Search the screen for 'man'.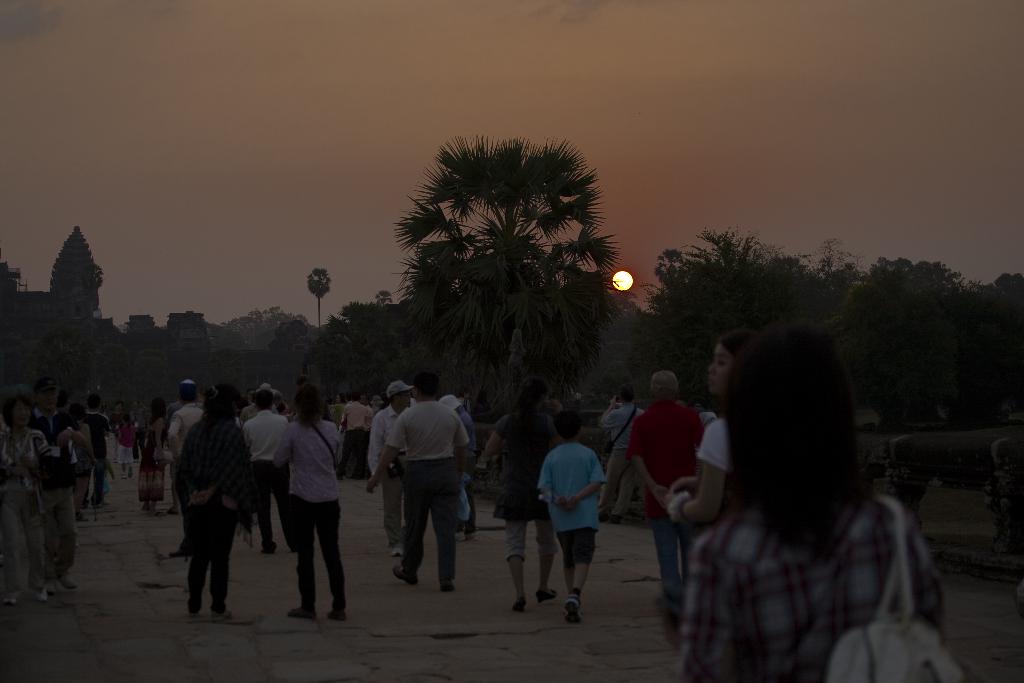
Found at 632 366 706 646.
